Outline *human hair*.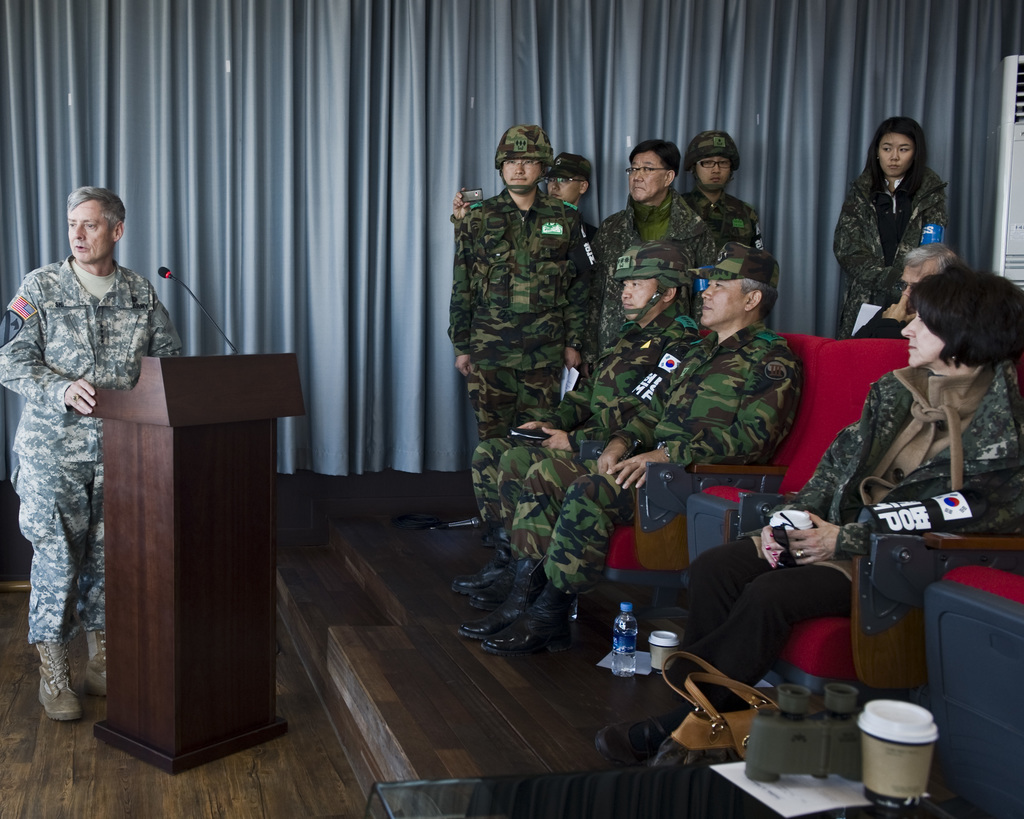
Outline: 739 277 778 321.
